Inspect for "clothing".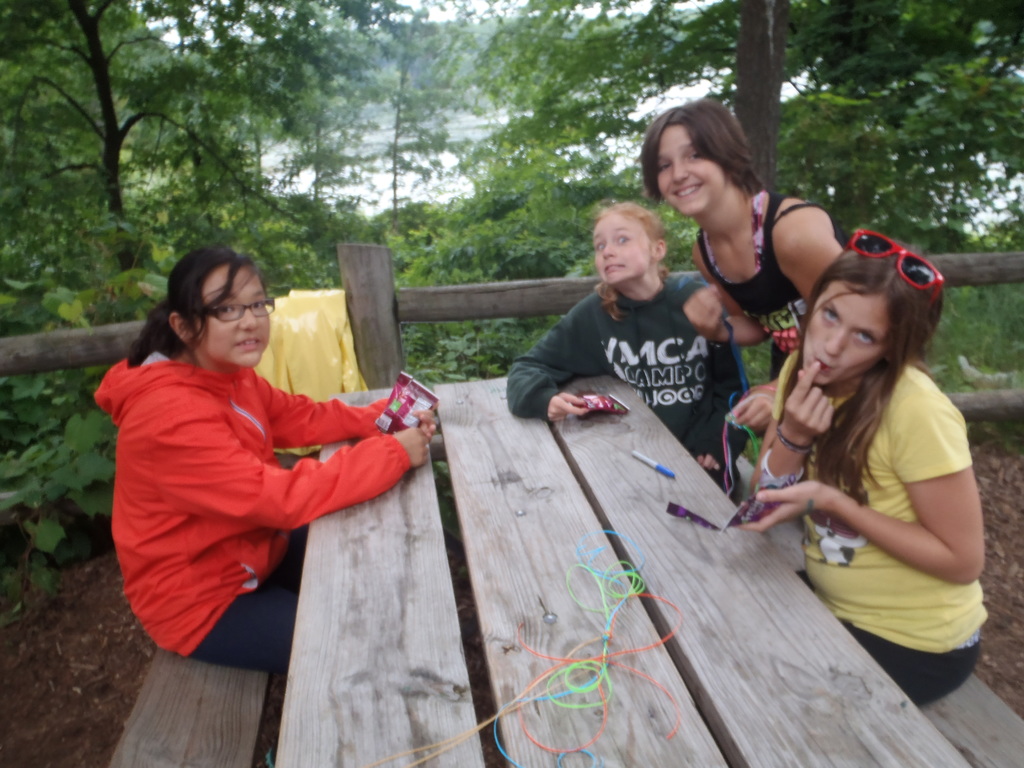
Inspection: [x1=104, y1=323, x2=404, y2=639].
